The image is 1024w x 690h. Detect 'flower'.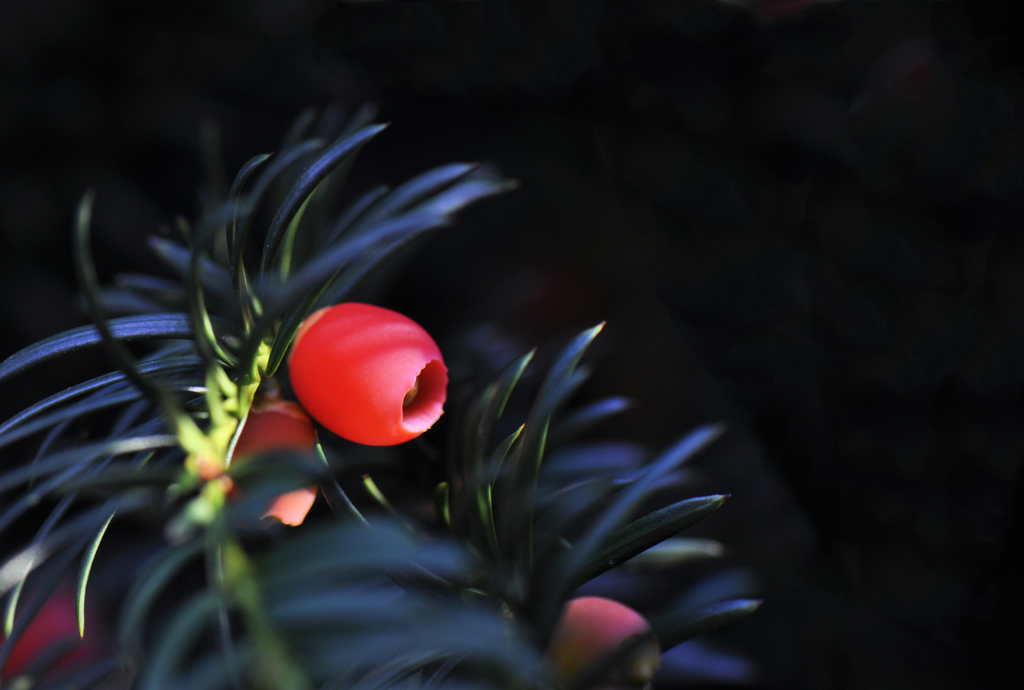
Detection: (0, 574, 97, 684).
